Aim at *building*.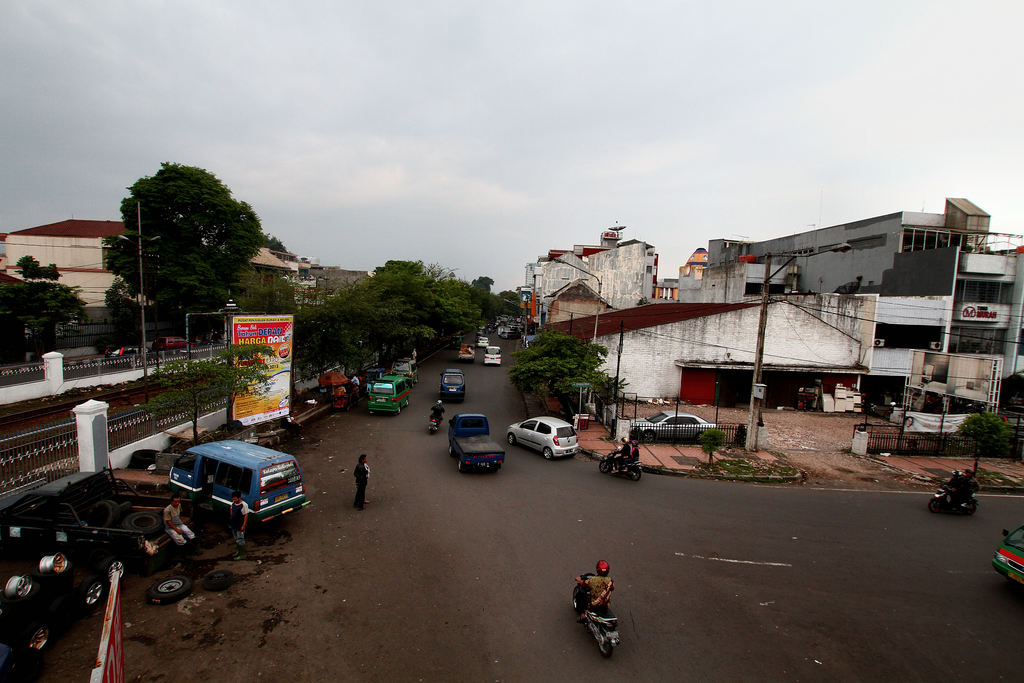
Aimed at 4/218/129/332.
